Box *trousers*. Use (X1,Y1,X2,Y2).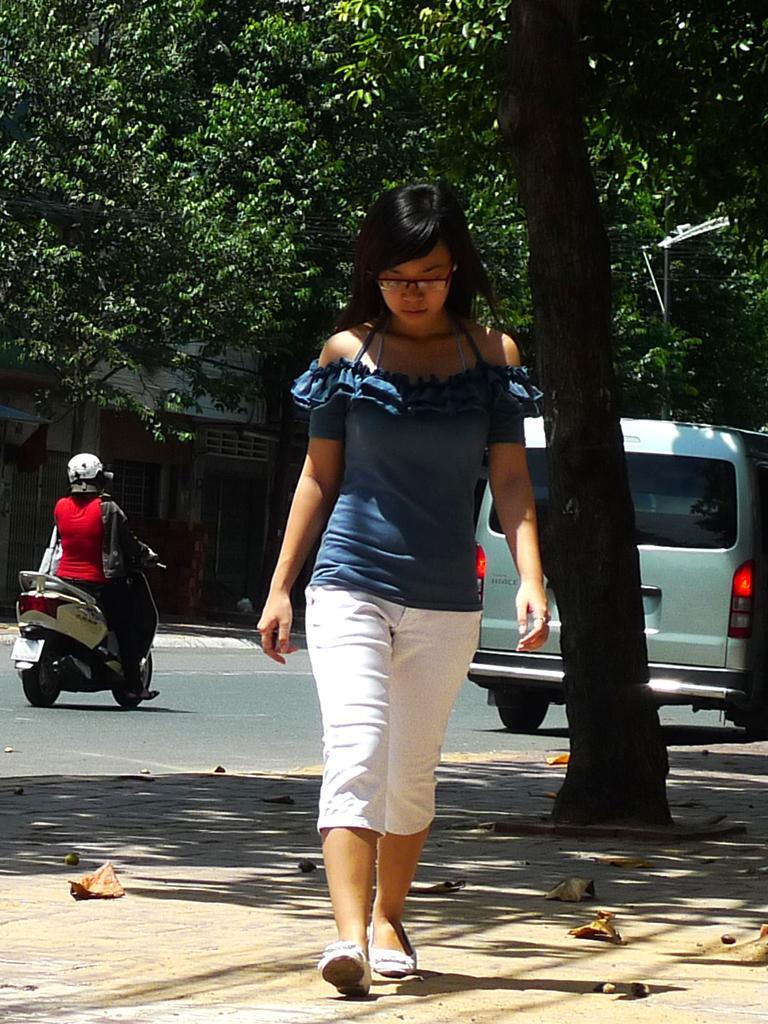
(299,584,470,829).
